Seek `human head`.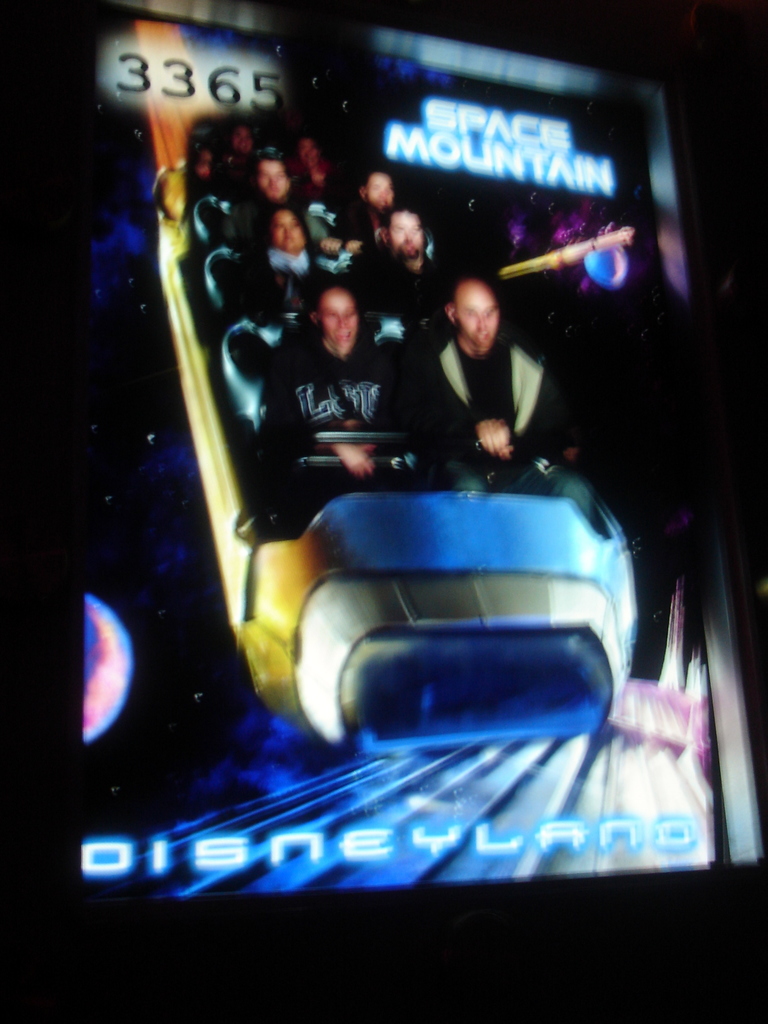
detection(440, 277, 495, 350).
